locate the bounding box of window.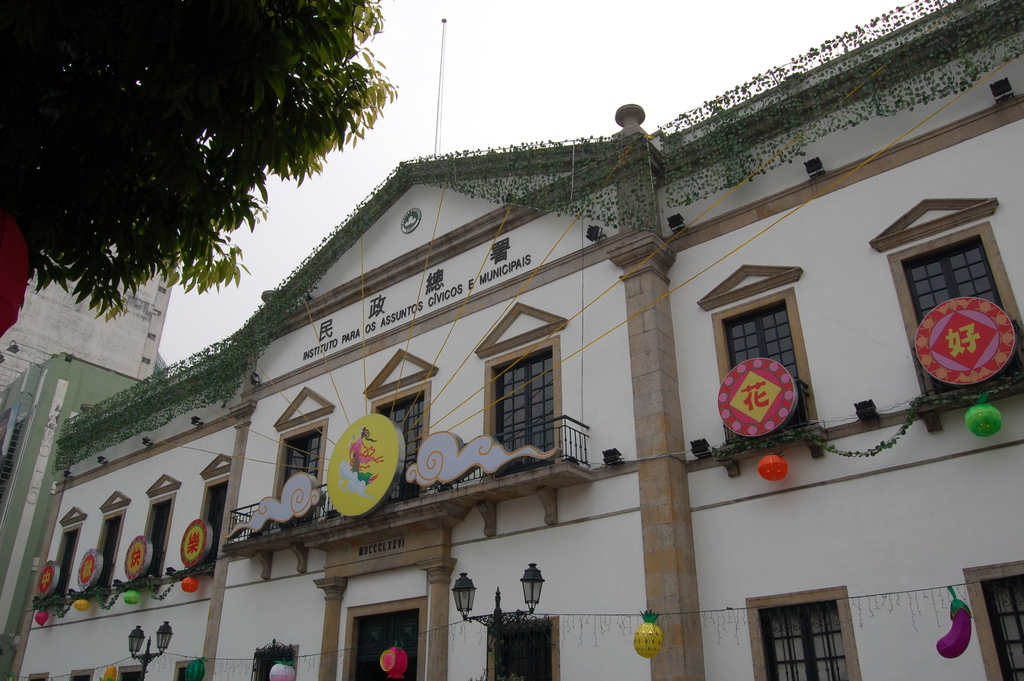
Bounding box: [199,483,230,567].
